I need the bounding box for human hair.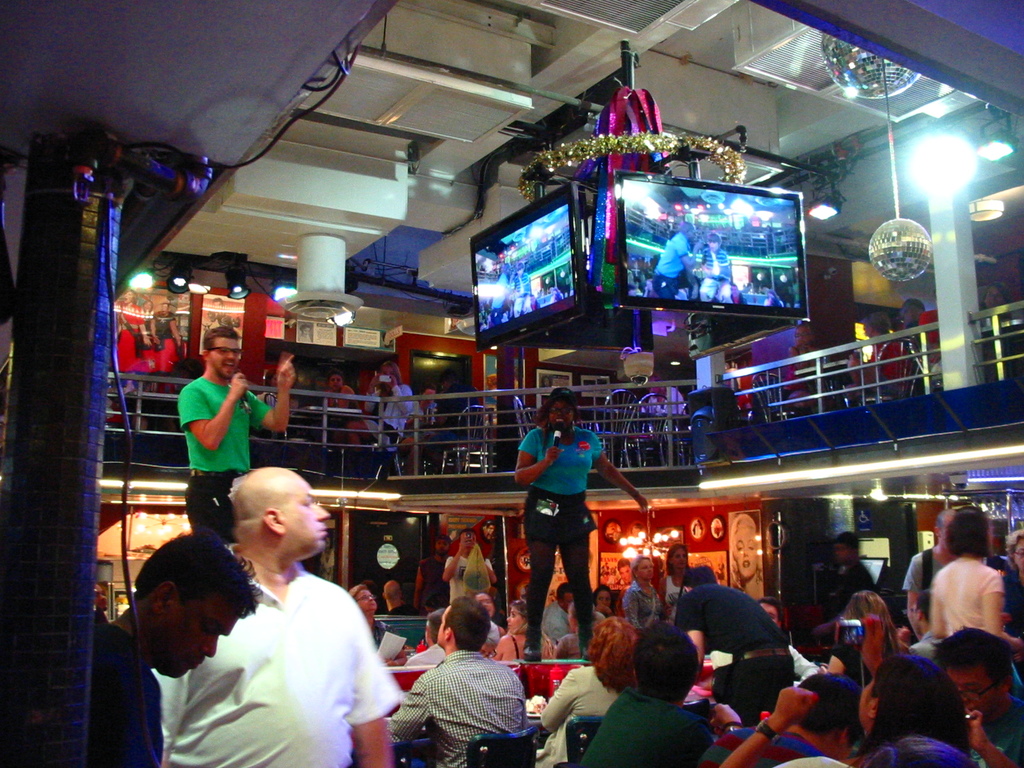
Here it is: box(947, 504, 992, 557).
